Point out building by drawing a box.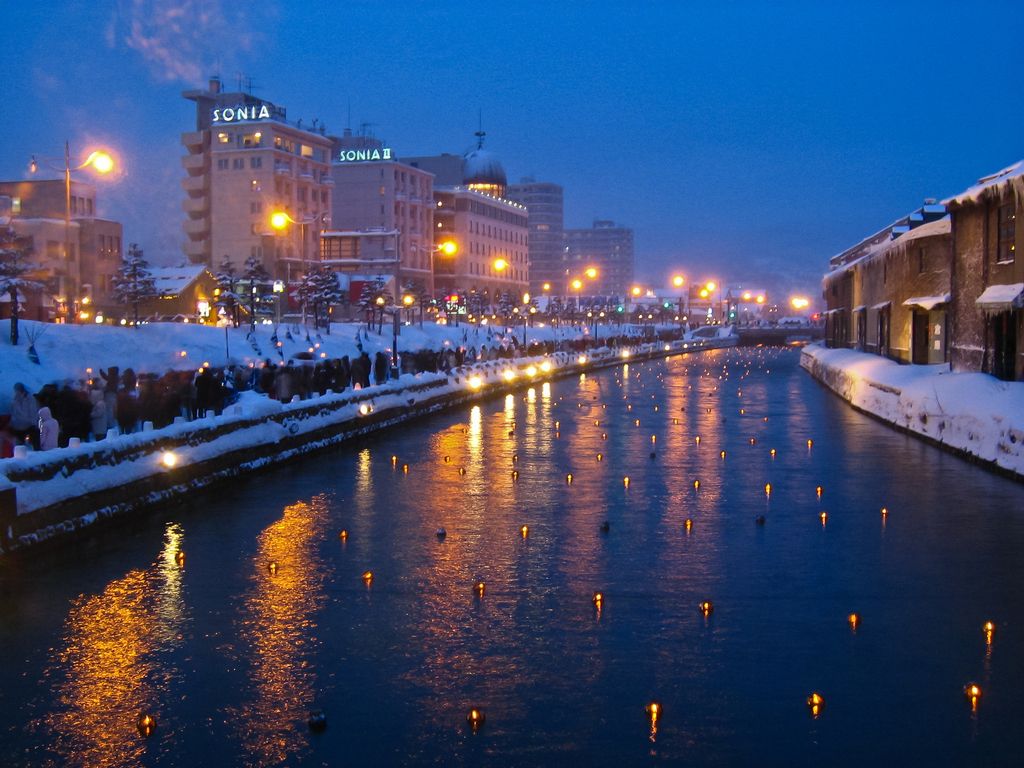
{"left": 173, "top": 74, "right": 333, "bottom": 291}.
